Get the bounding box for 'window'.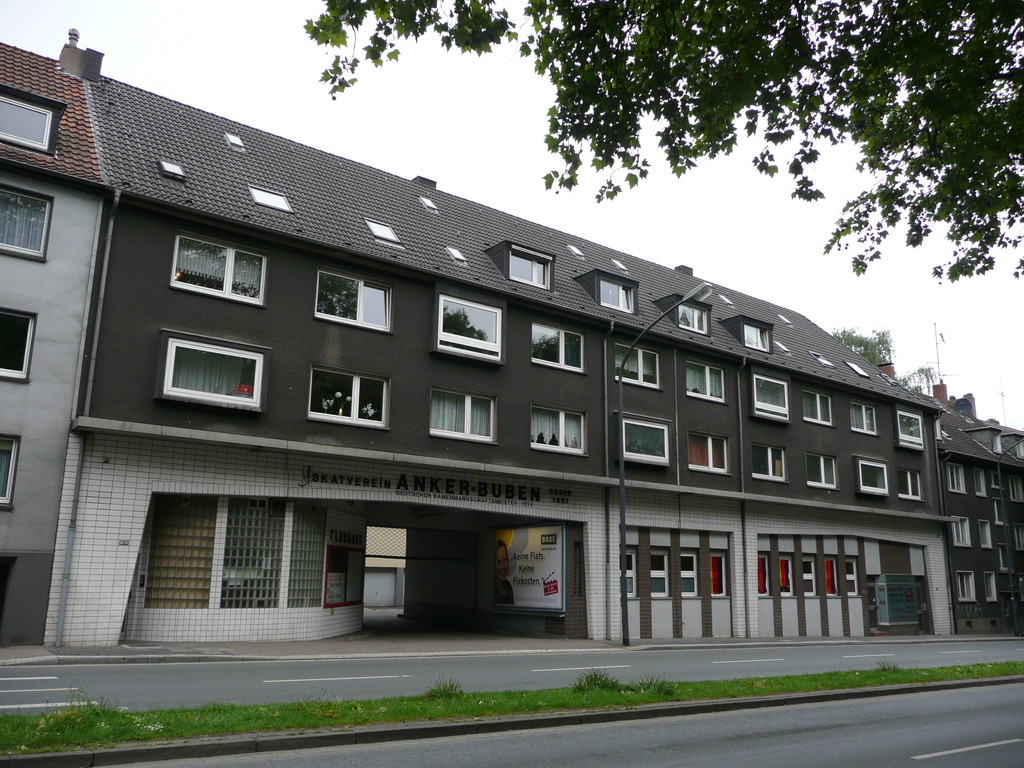
<bbox>749, 444, 785, 481</bbox>.
